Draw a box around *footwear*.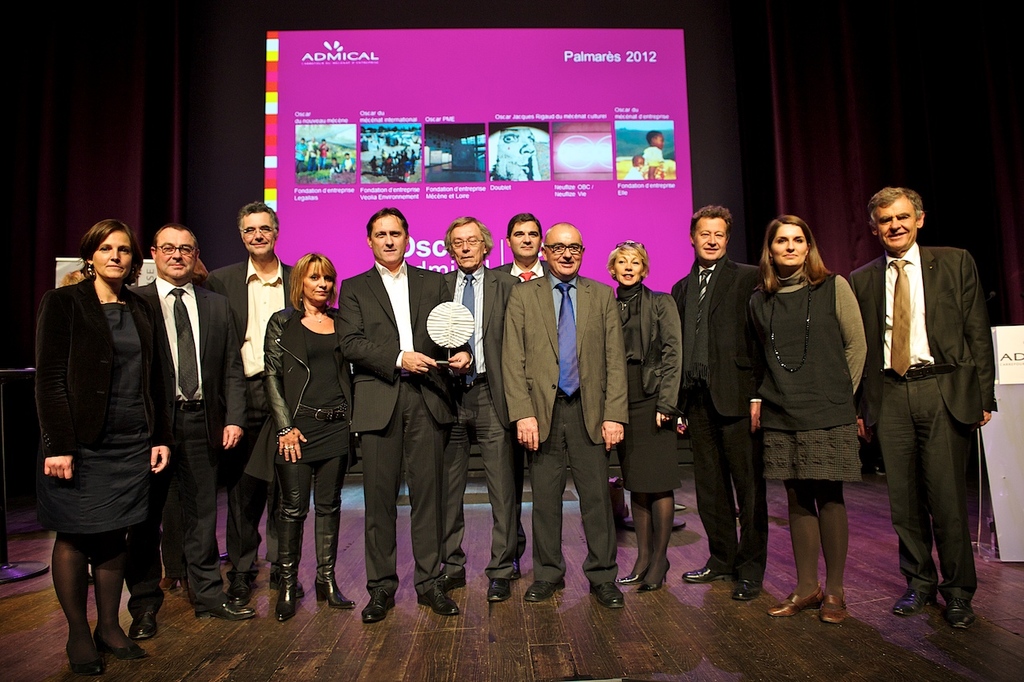
(left=415, top=583, right=460, bottom=619).
